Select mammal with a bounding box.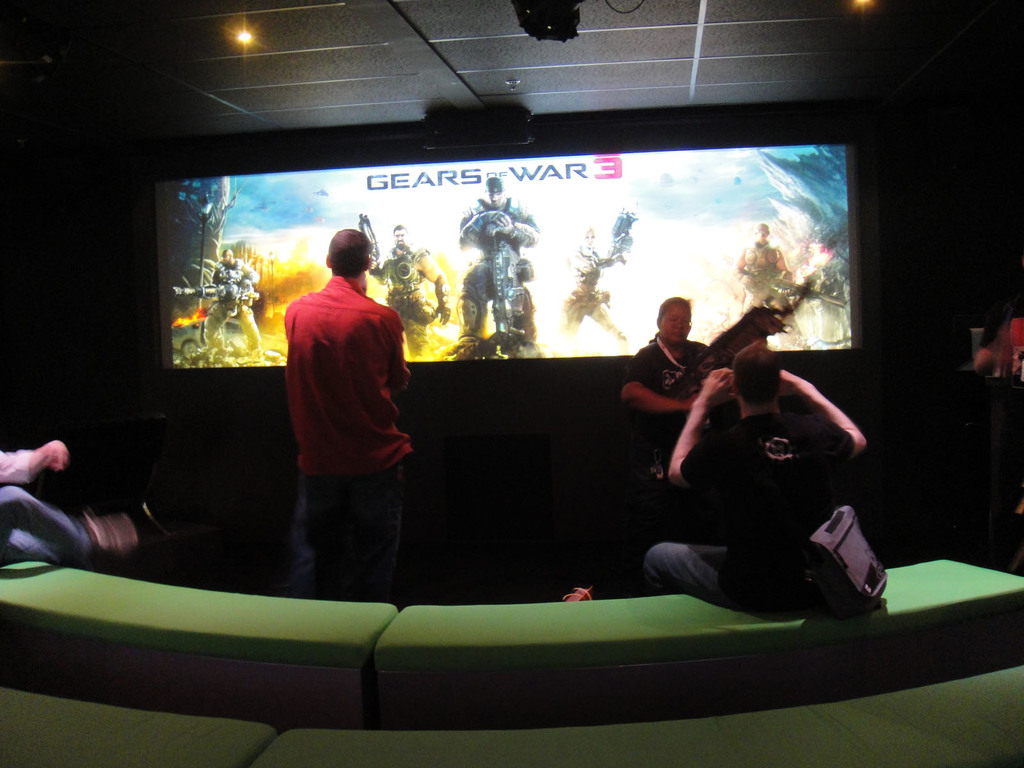
<bbox>282, 225, 412, 609</bbox>.
